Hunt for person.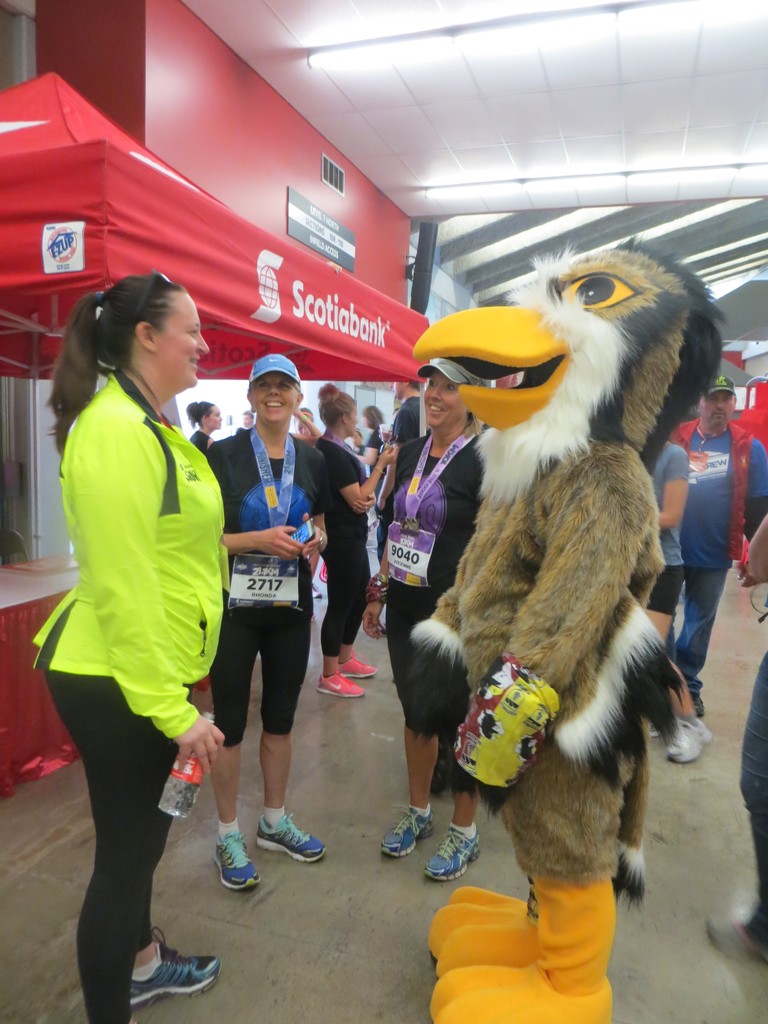
Hunted down at 186,400,223,449.
